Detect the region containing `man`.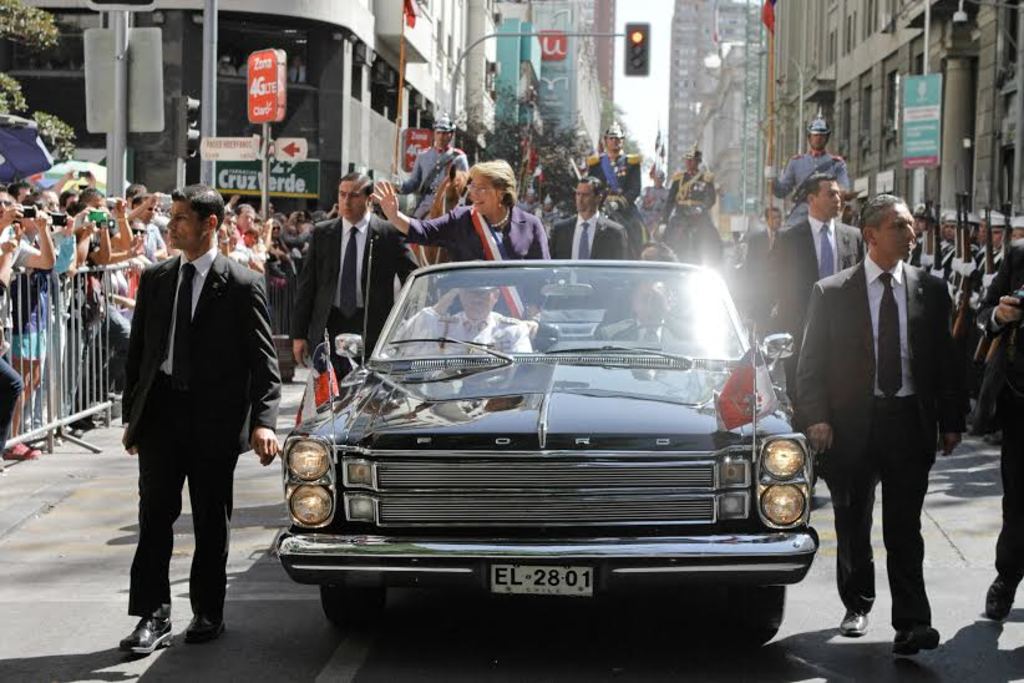
{"left": 292, "top": 170, "right": 421, "bottom": 381}.
